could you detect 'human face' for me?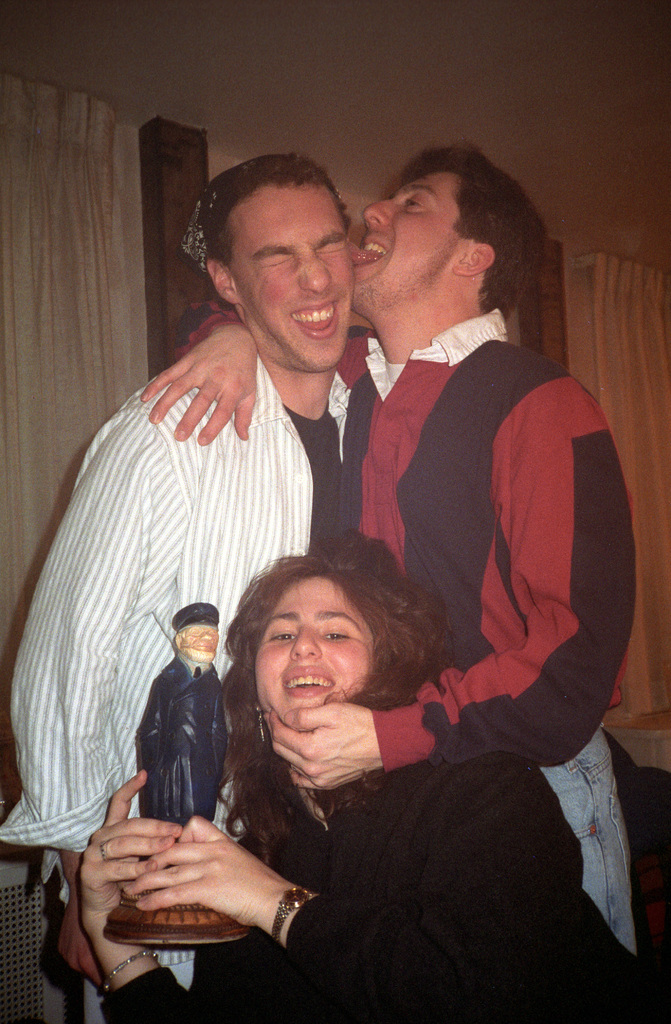
Detection result: bbox(225, 184, 351, 373).
